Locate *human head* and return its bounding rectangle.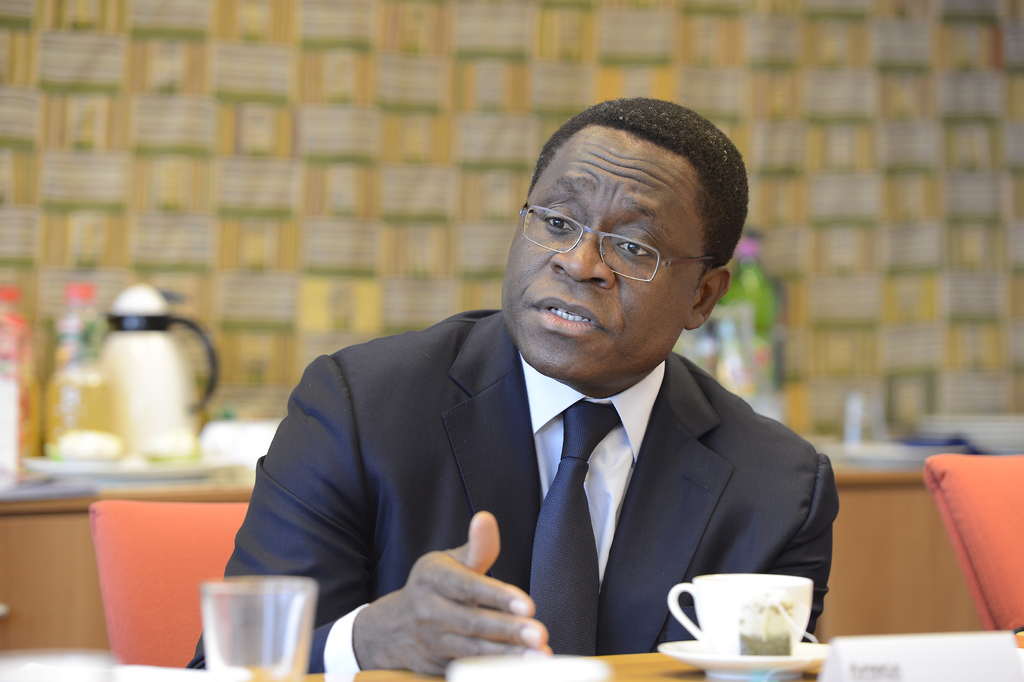
pyautogui.locateOnScreen(493, 117, 702, 366).
